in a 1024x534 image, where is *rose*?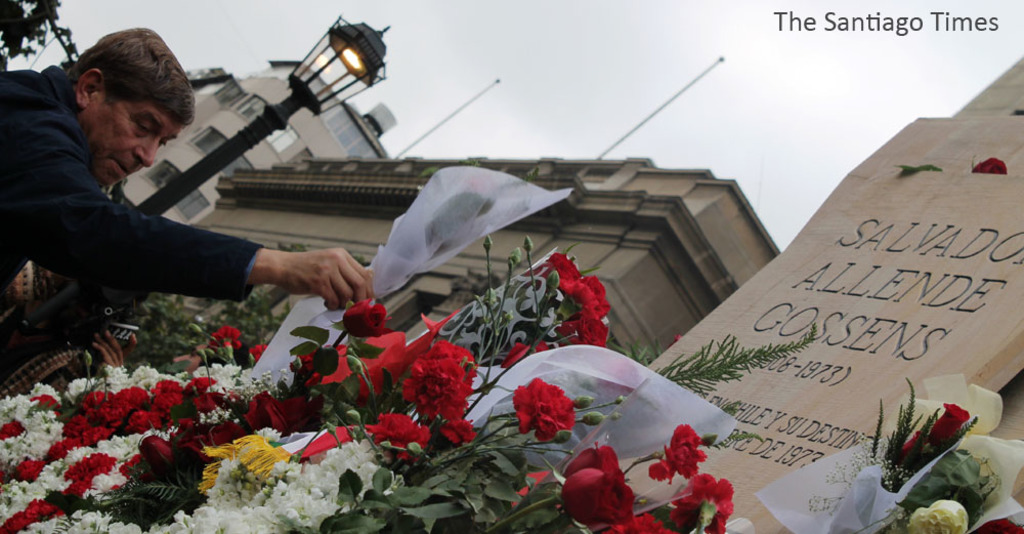
[561, 447, 639, 532].
